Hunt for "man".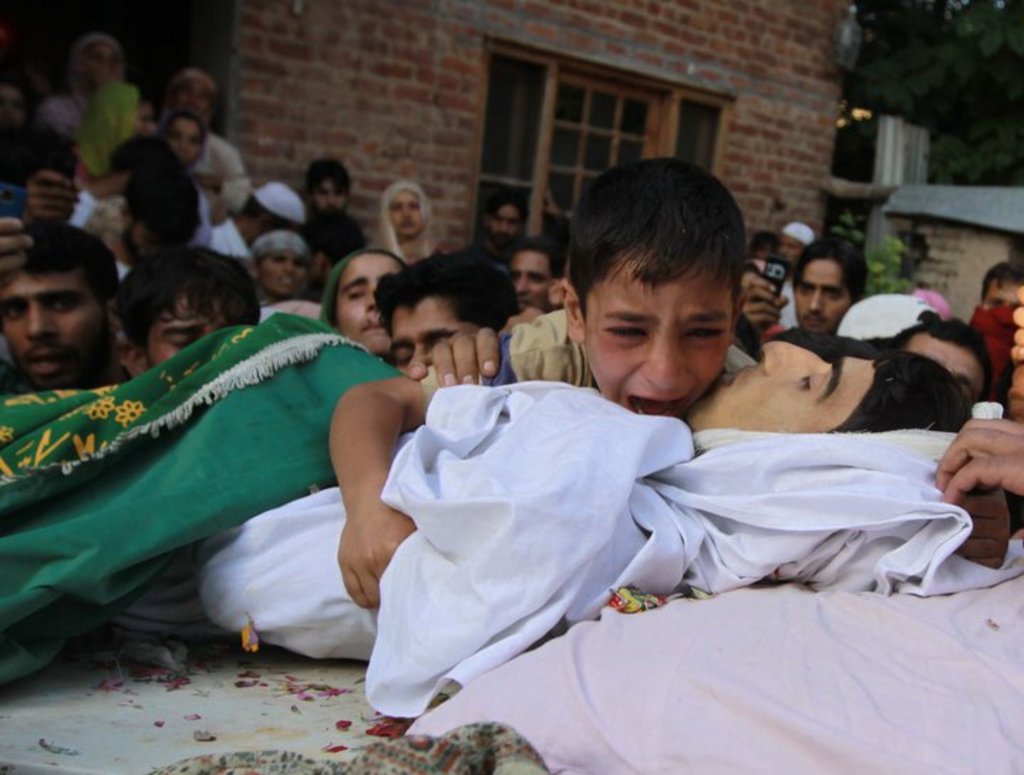
Hunted down at 121, 247, 265, 391.
